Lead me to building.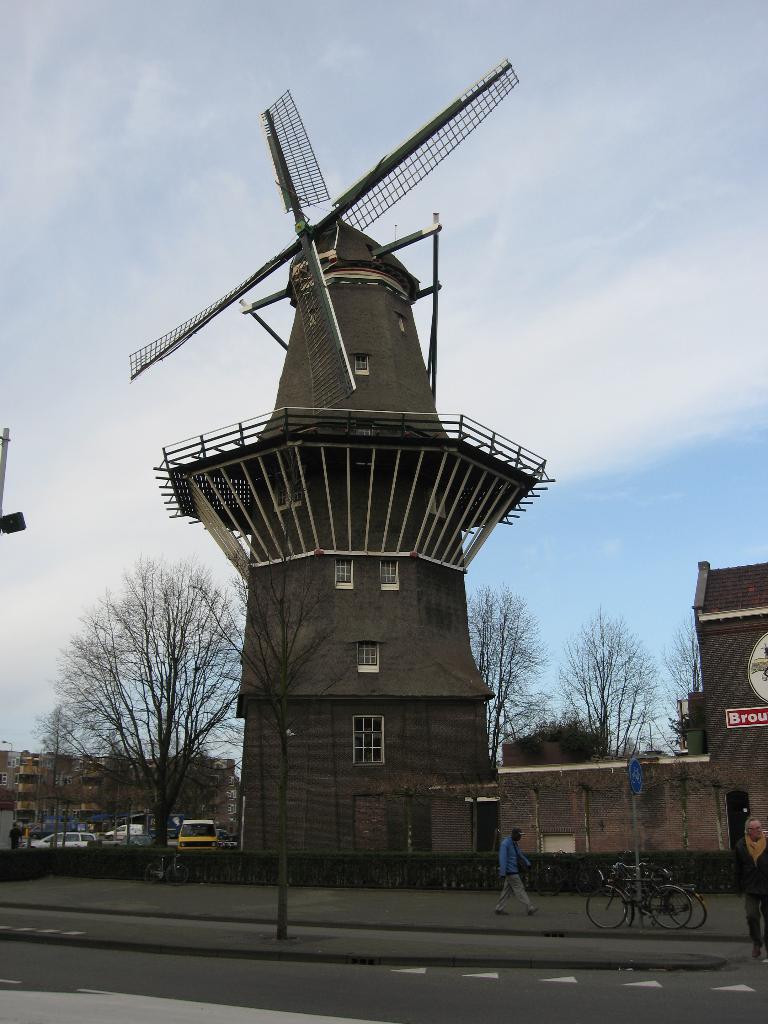
Lead to bbox(159, 206, 542, 883).
